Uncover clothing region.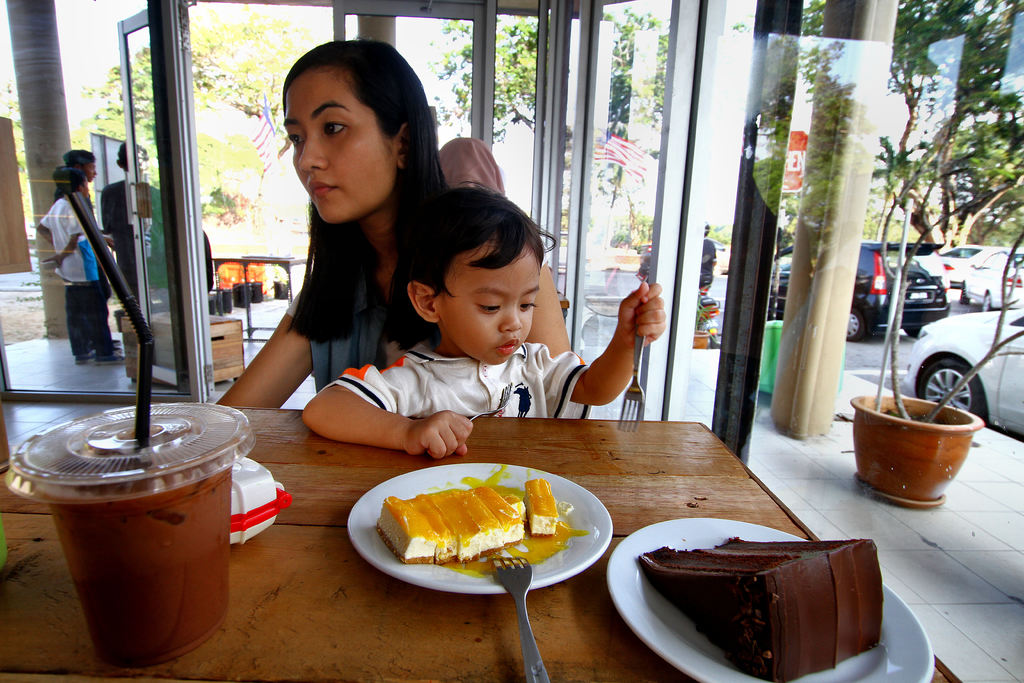
Uncovered: 316,343,590,416.
